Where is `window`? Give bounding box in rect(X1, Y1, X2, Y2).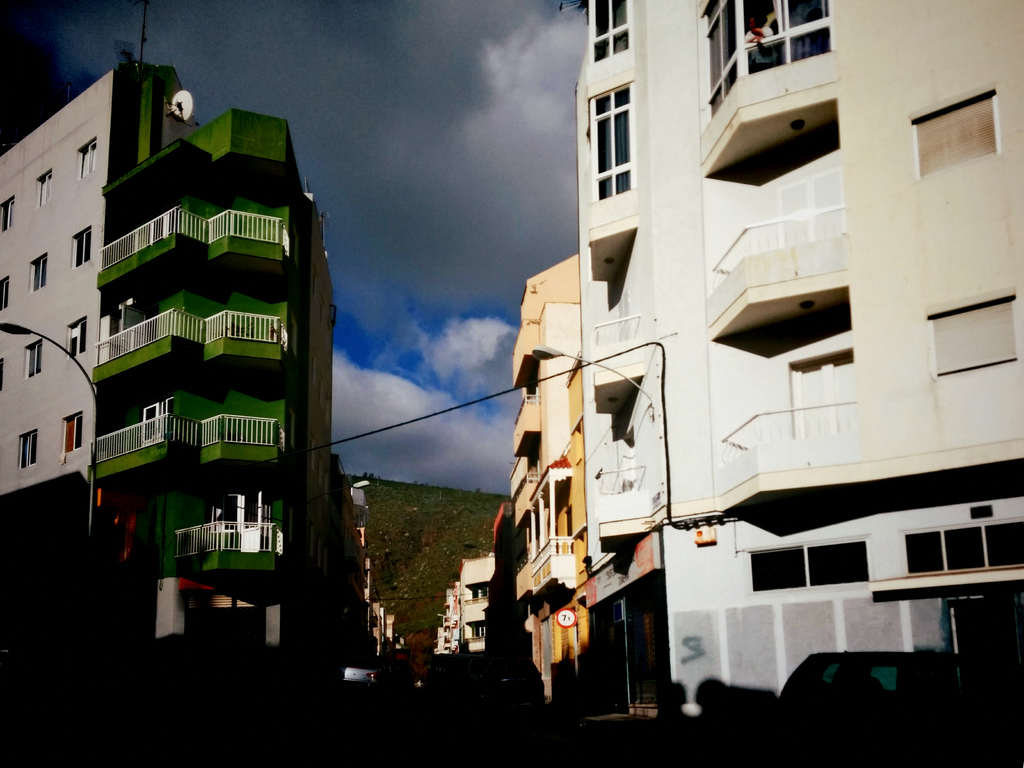
rect(909, 97, 996, 175).
